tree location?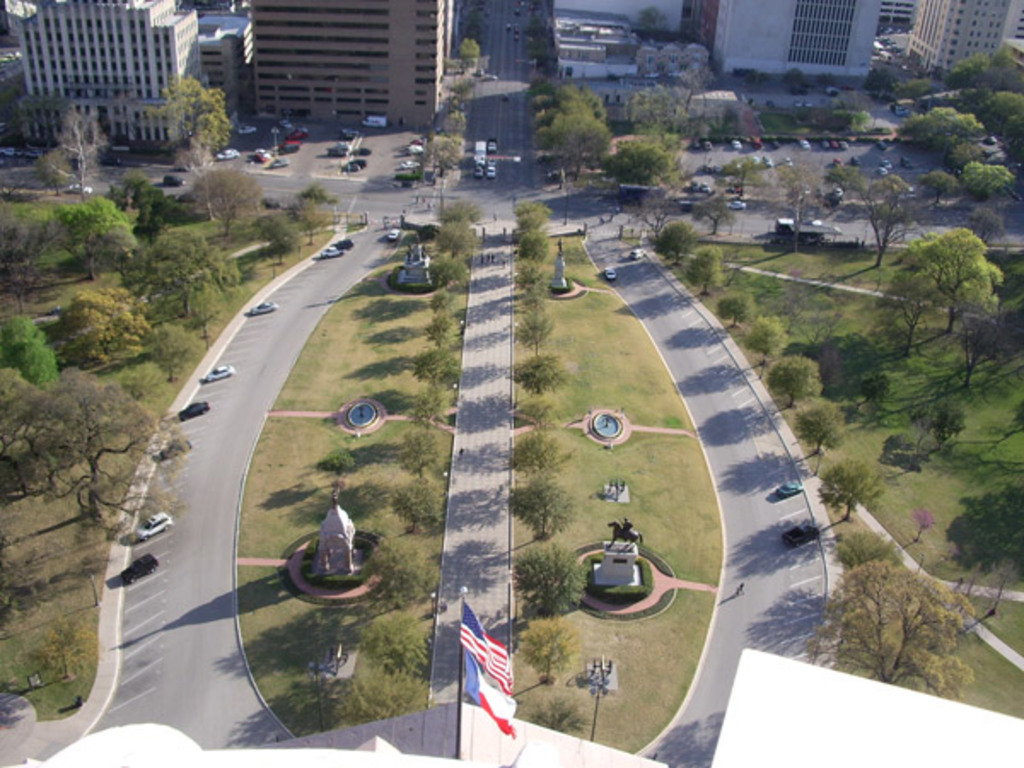
bbox(531, 32, 555, 72)
